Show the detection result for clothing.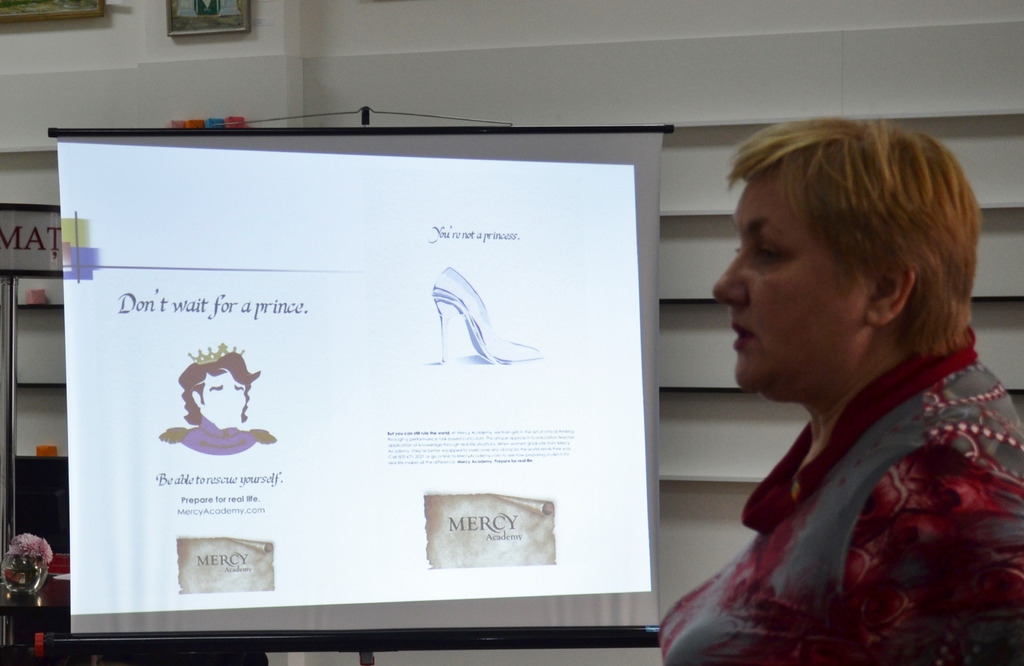
x1=158, y1=413, x2=276, y2=457.
